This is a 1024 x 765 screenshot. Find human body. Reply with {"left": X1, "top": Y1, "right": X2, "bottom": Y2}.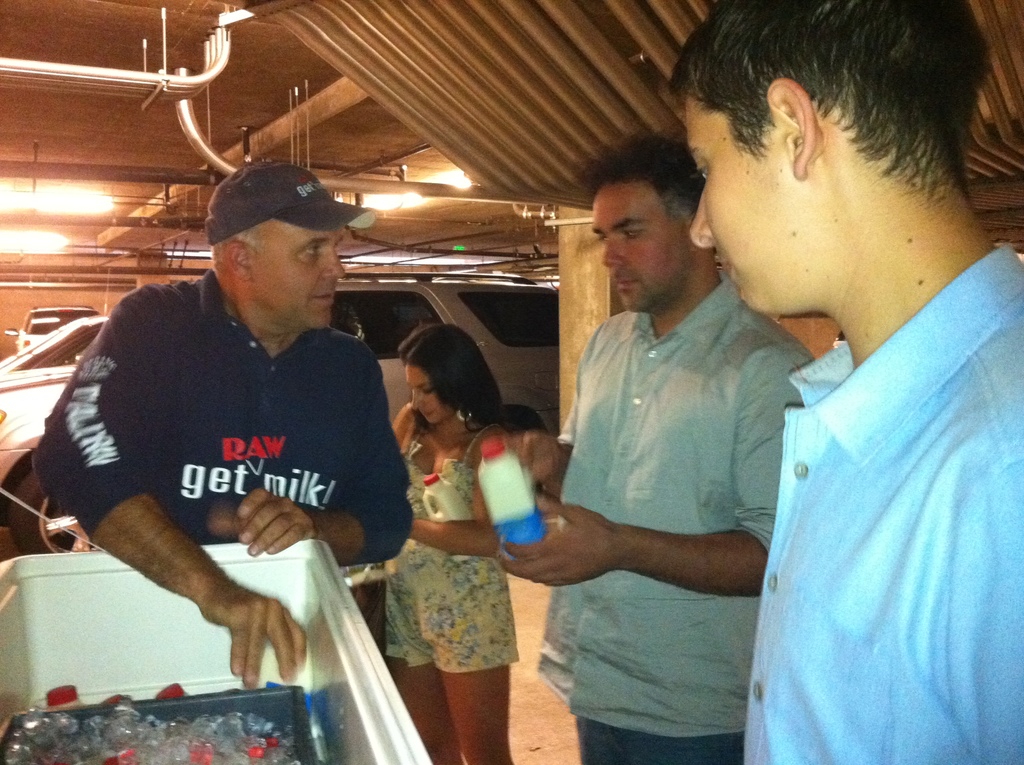
{"left": 372, "top": 323, "right": 530, "bottom": 764}.
